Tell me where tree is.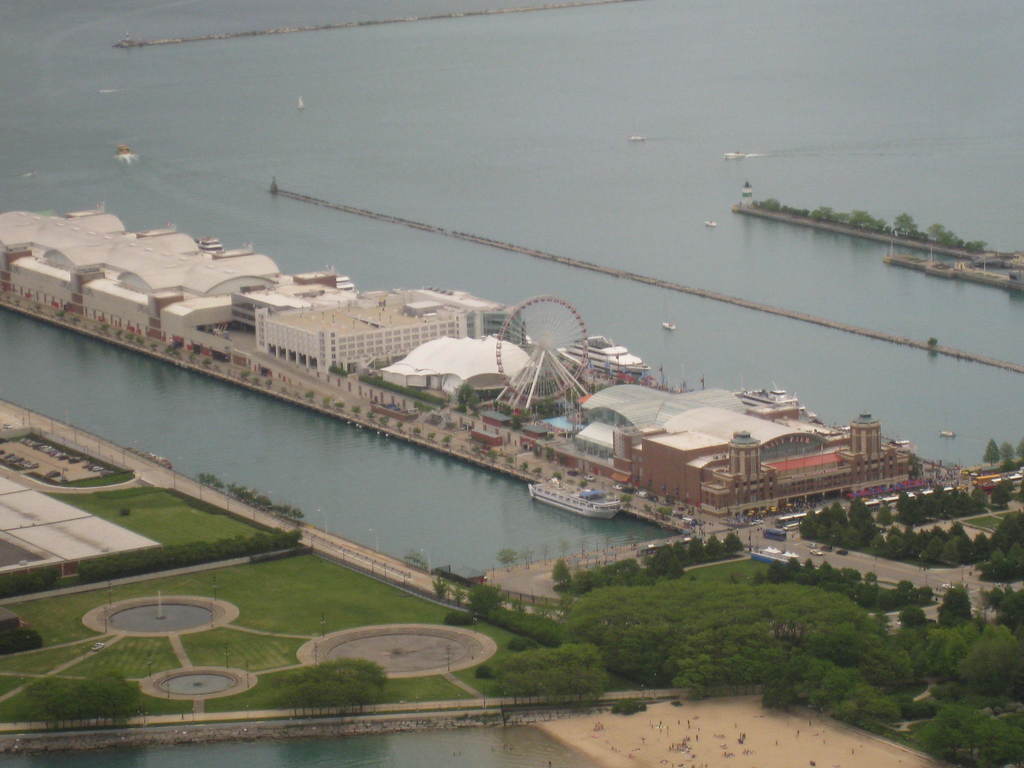
tree is at locate(529, 444, 540, 458).
